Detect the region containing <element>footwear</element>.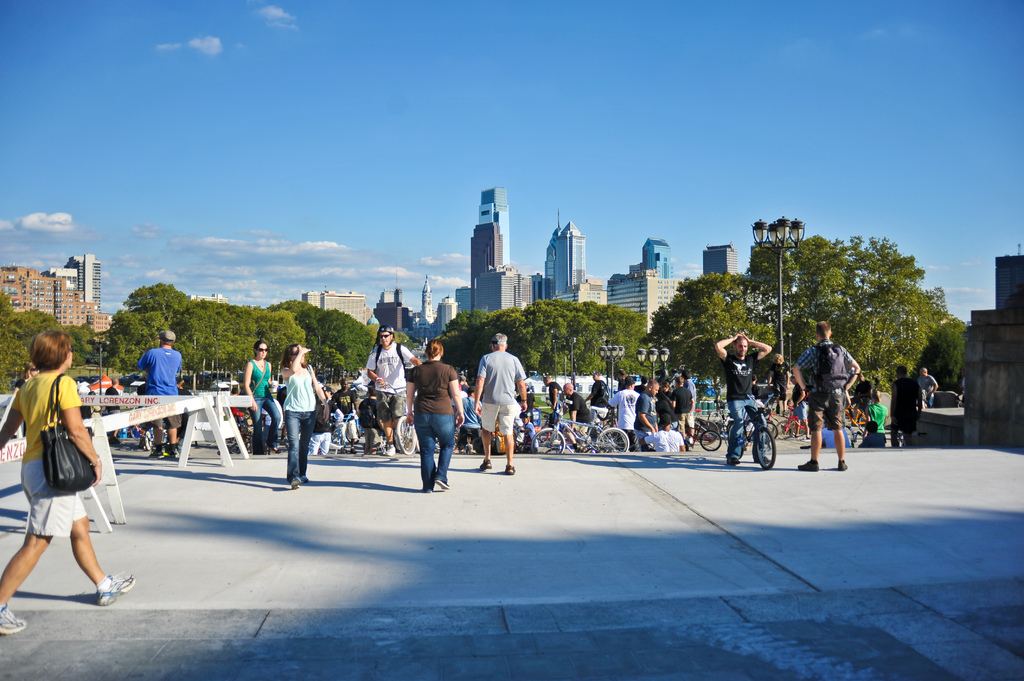
pyautogui.locateOnScreen(386, 445, 399, 459).
